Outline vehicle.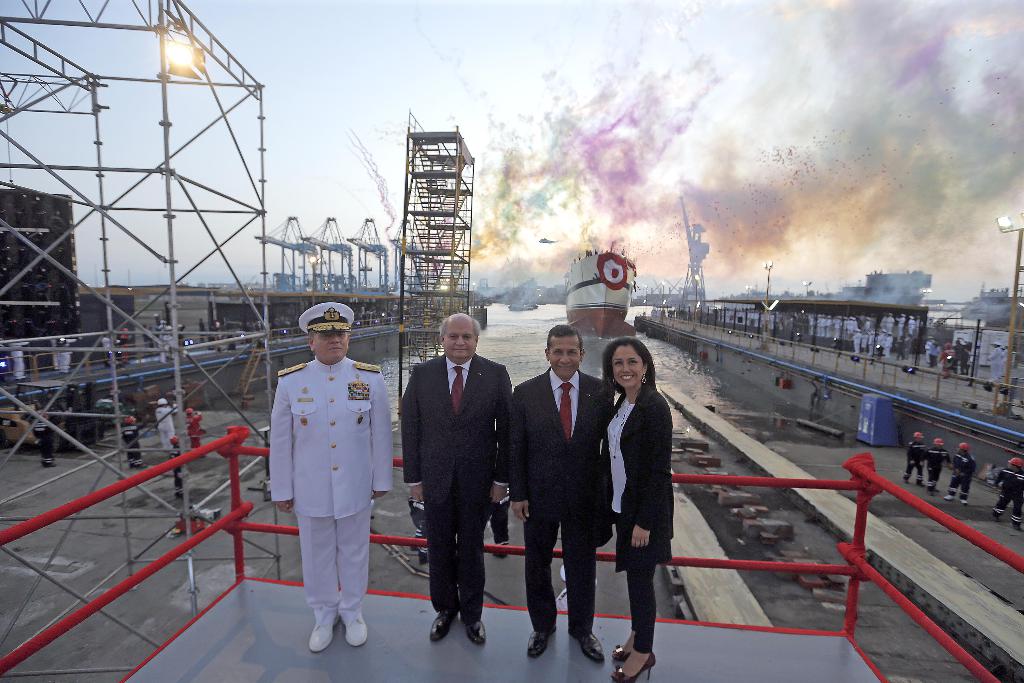
Outline: pyautogui.locateOnScreen(566, 245, 635, 343).
